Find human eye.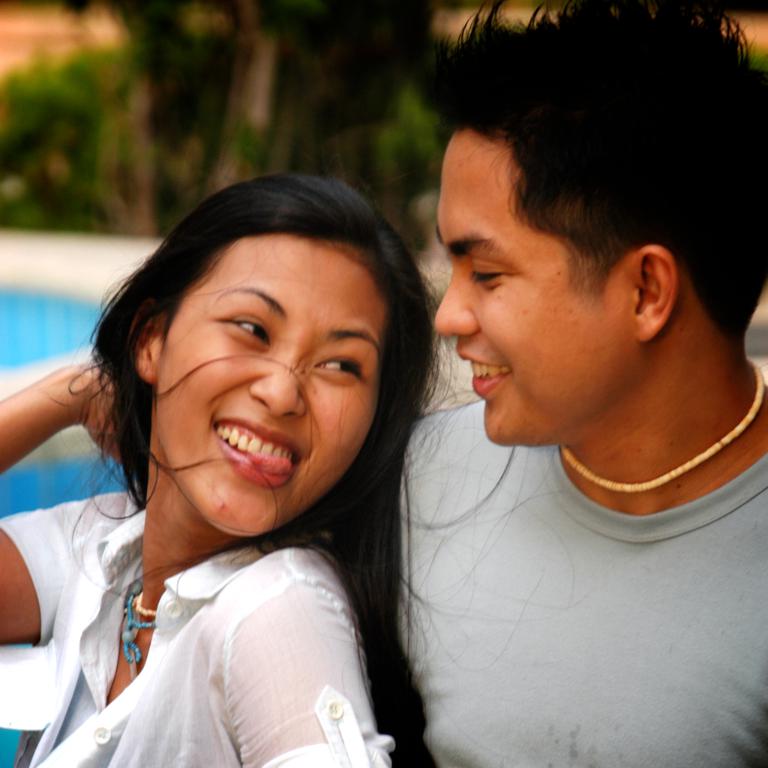
box=[468, 258, 515, 288].
